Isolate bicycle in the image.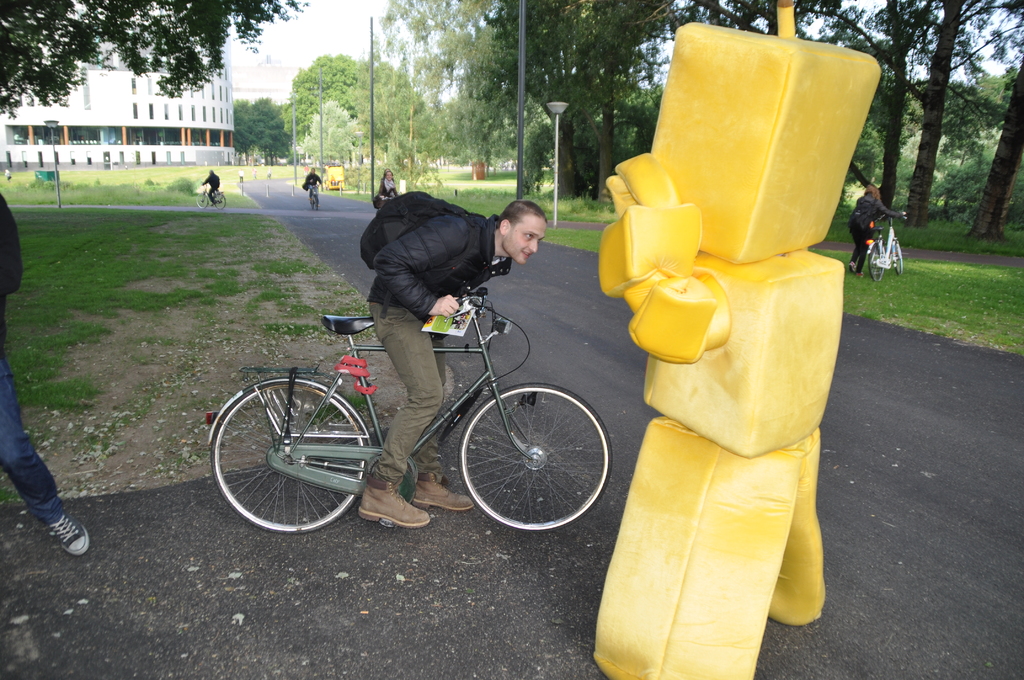
Isolated region: <bbox>859, 213, 905, 277</bbox>.
